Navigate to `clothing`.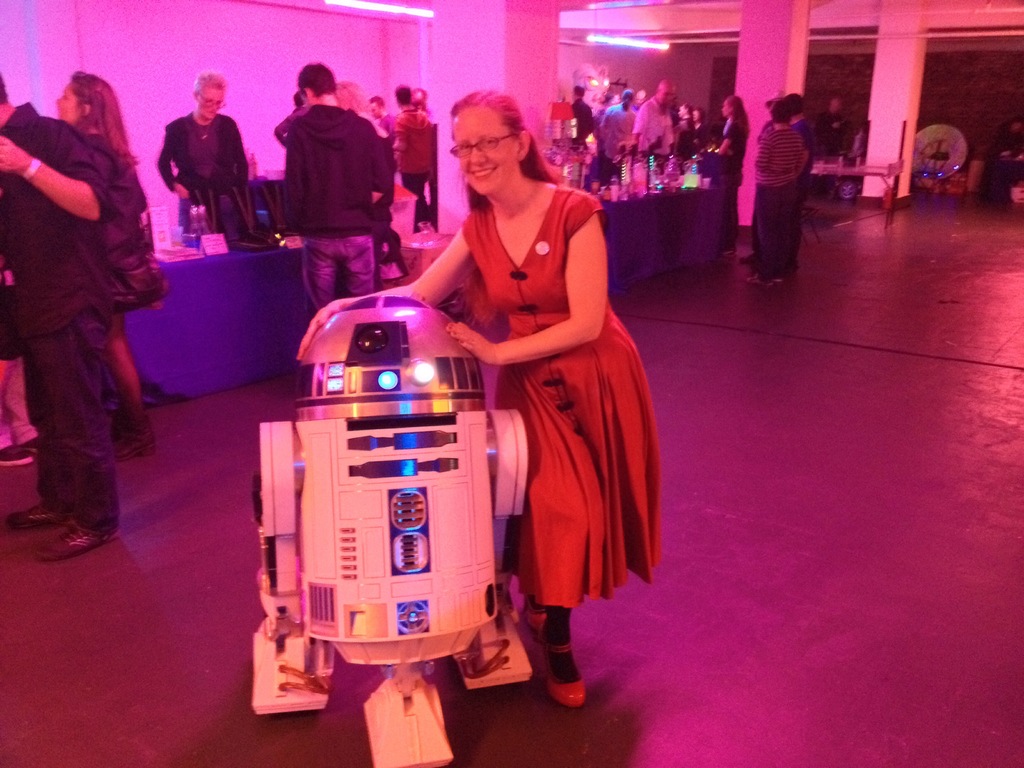
Navigation target: bbox=[477, 193, 673, 614].
